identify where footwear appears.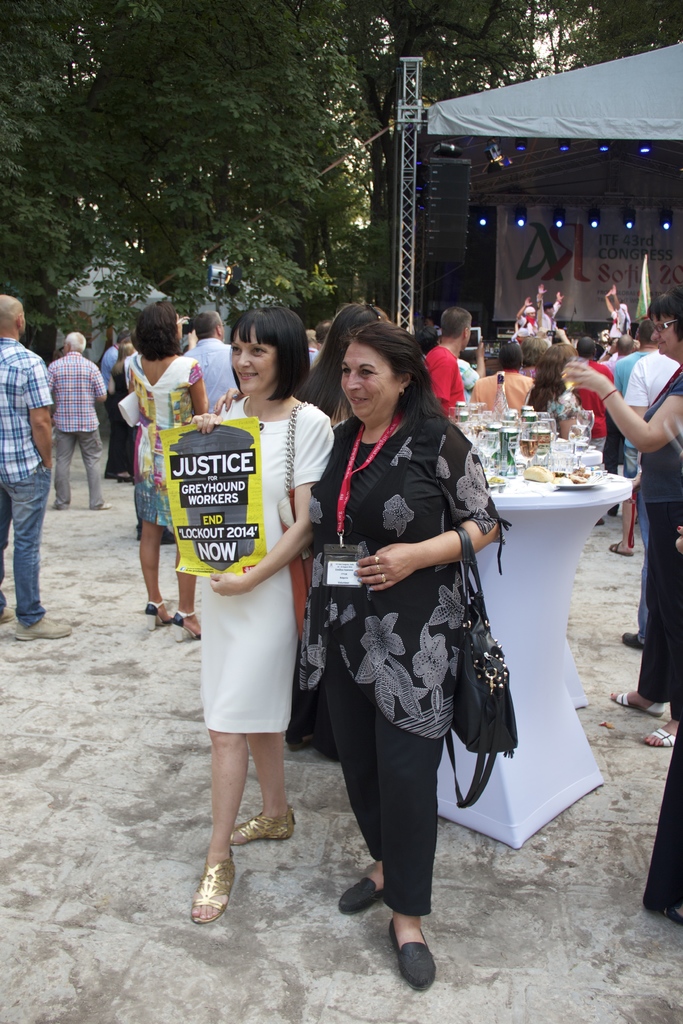
Appears at [187,847,235,925].
